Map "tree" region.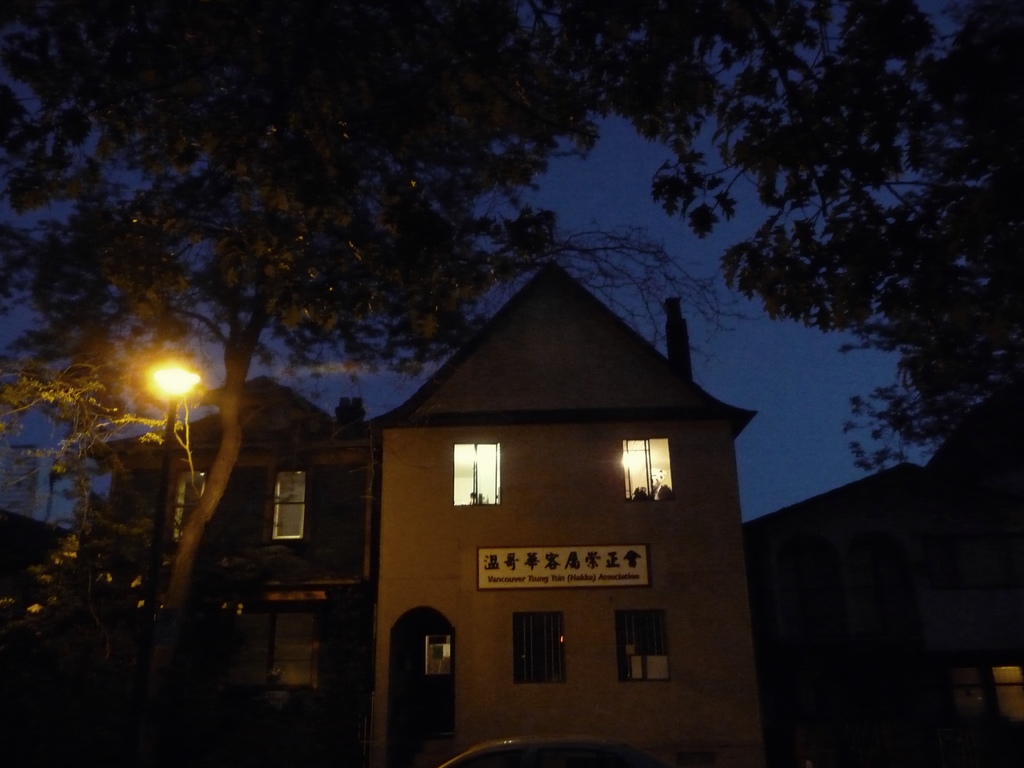
Mapped to (x1=0, y1=0, x2=593, y2=767).
